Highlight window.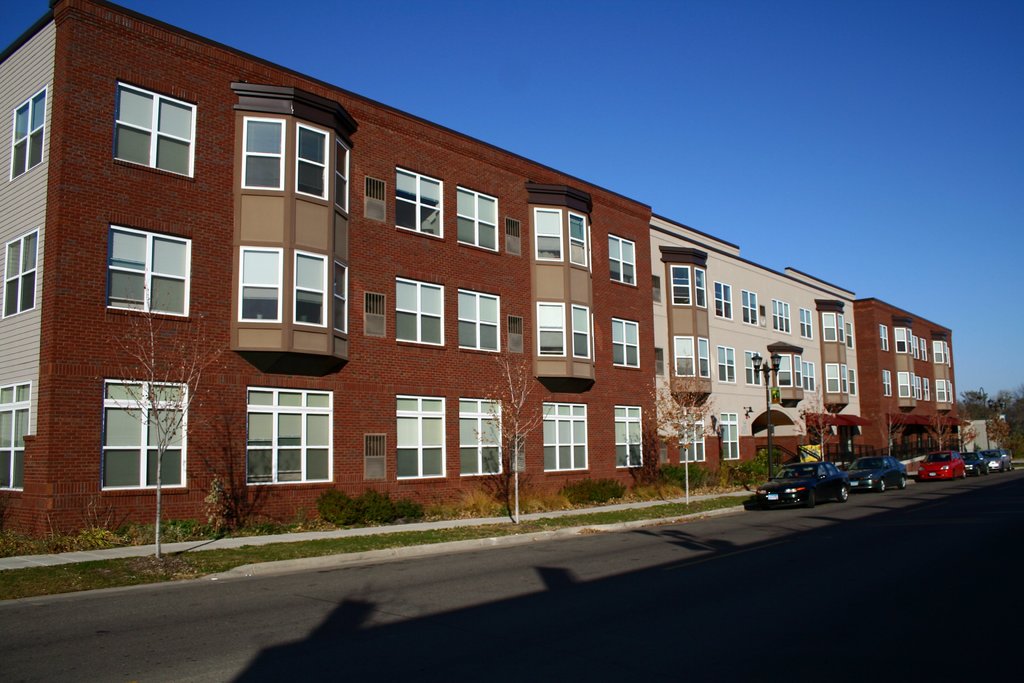
Highlighted region: 456,183,490,247.
